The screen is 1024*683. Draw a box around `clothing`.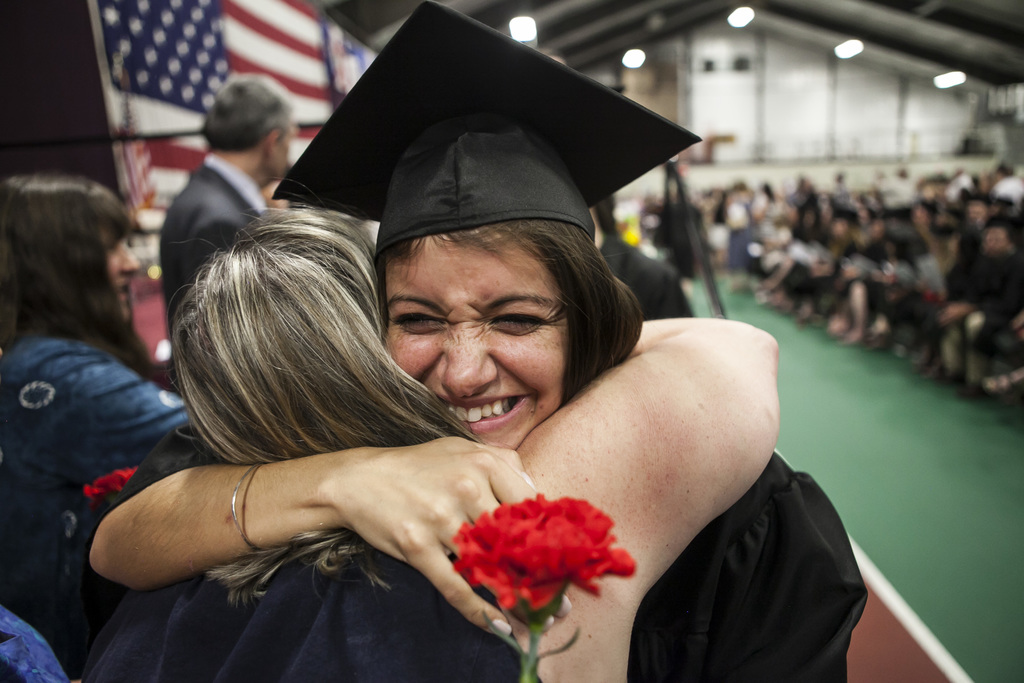
[left=79, top=532, right=538, bottom=682].
